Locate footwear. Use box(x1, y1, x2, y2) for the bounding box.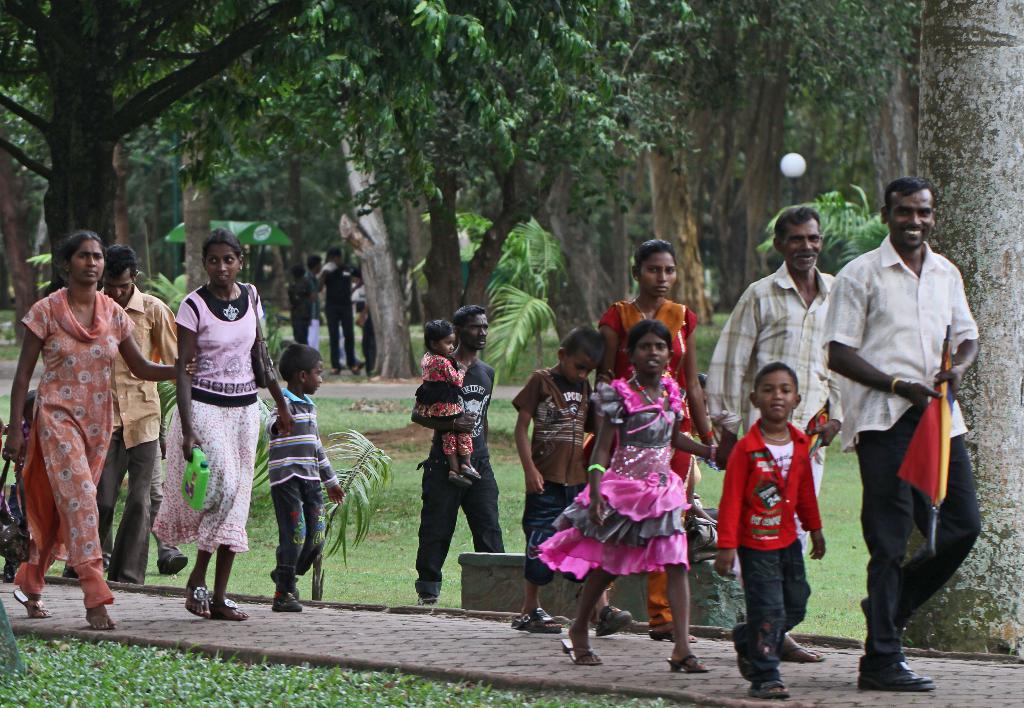
box(273, 595, 308, 614).
